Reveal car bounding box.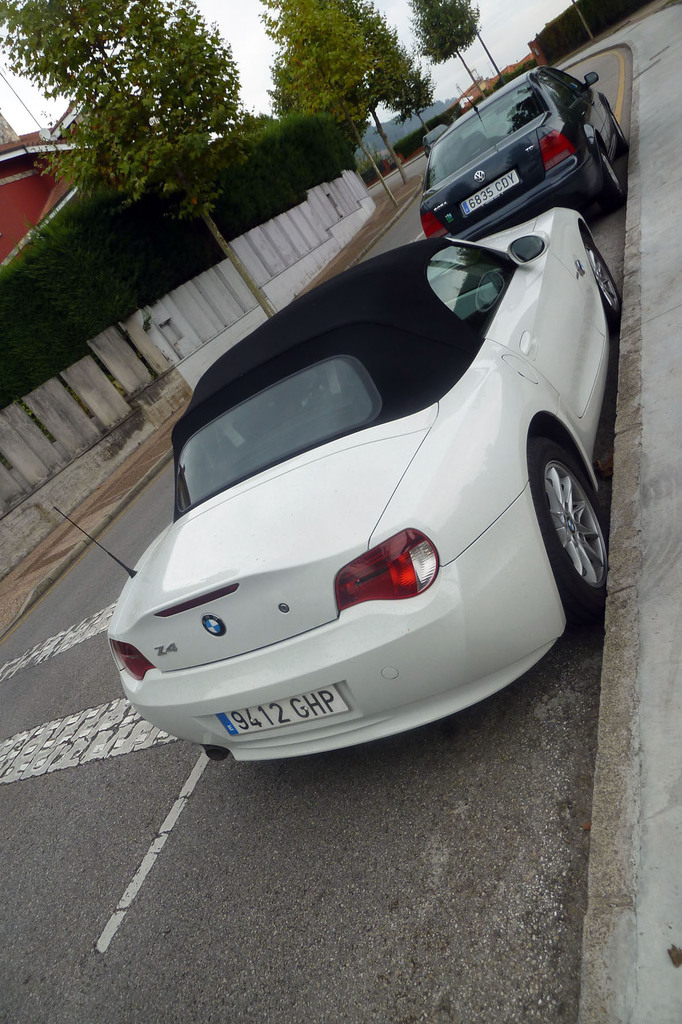
Revealed: (417,63,627,240).
